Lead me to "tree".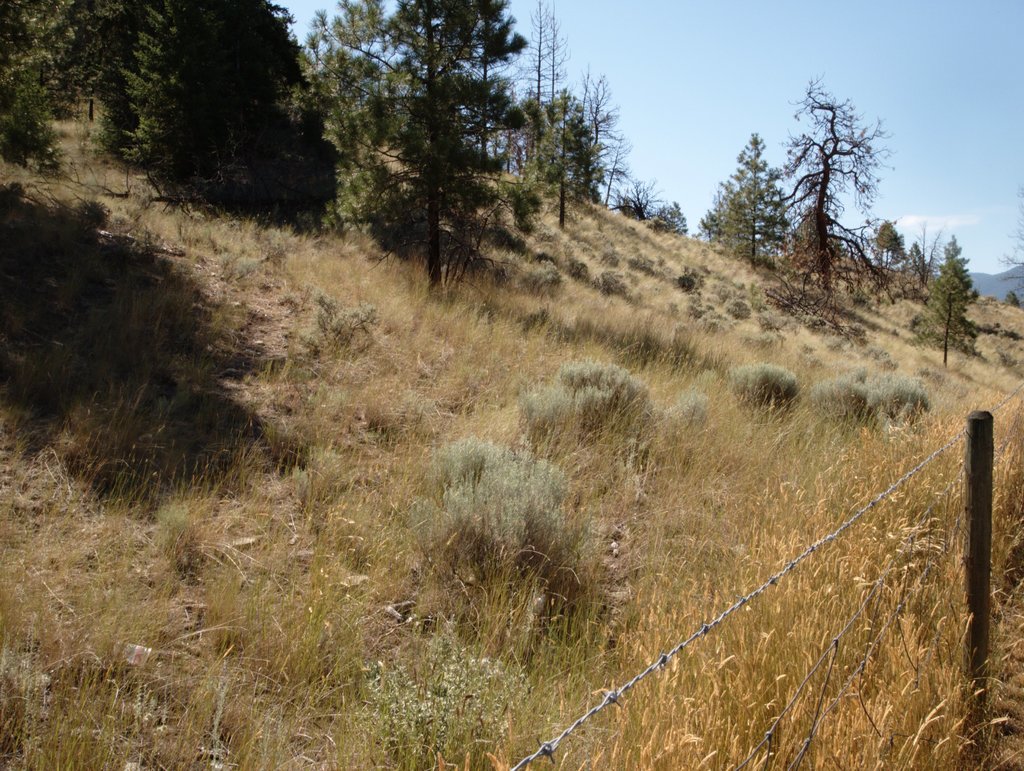
Lead to bbox=[873, 221, 906, 266].
